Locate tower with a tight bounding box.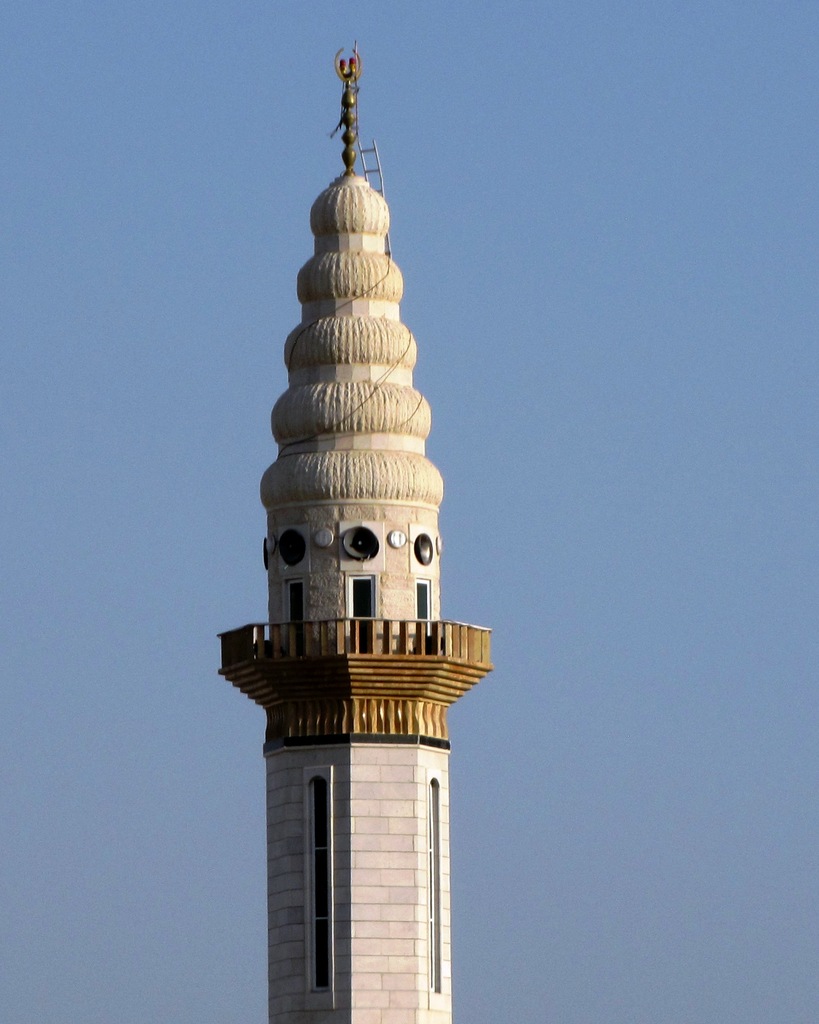
[214,38,490,1023].
